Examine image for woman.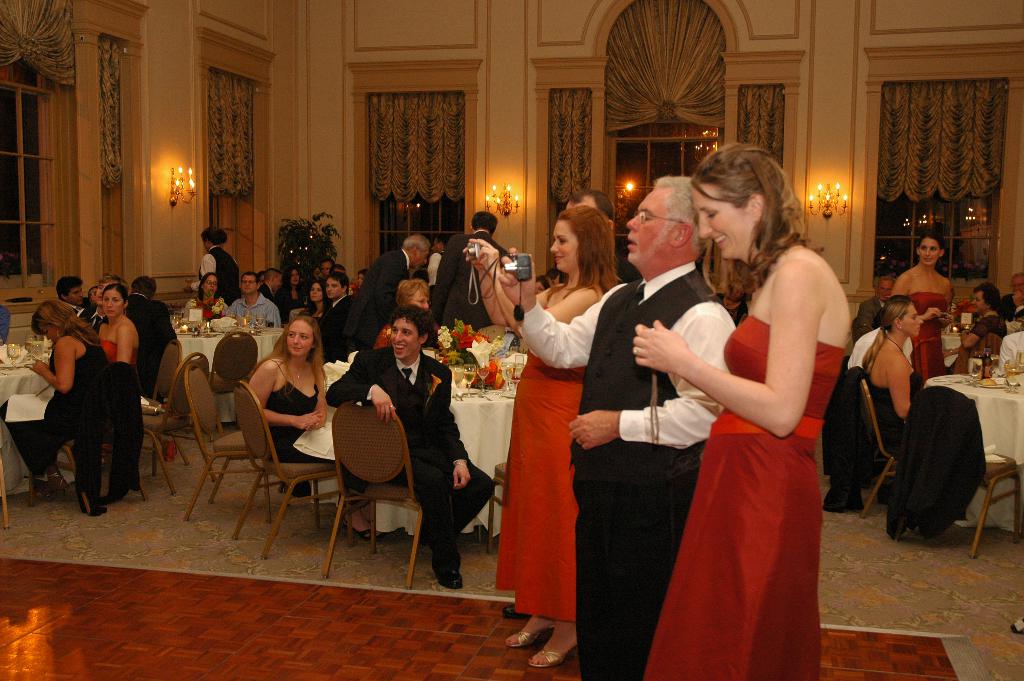
Examination result: 627:148:853:671.
